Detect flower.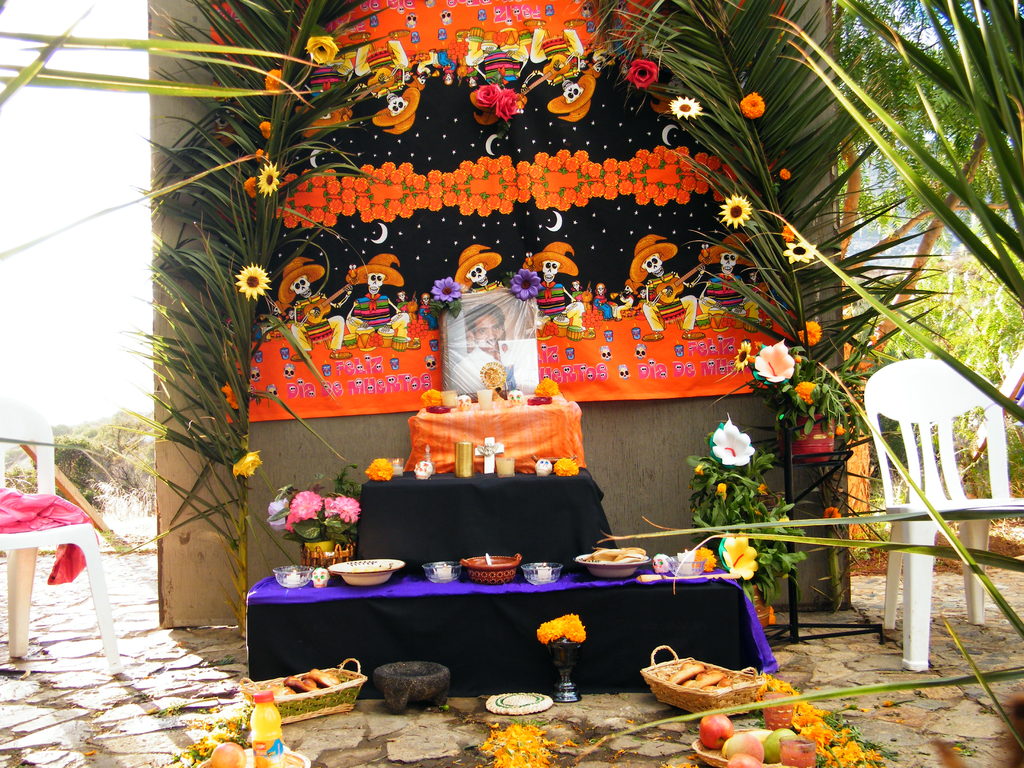
Detected at (x1=715, y1=188, x2=746, y2=226).
